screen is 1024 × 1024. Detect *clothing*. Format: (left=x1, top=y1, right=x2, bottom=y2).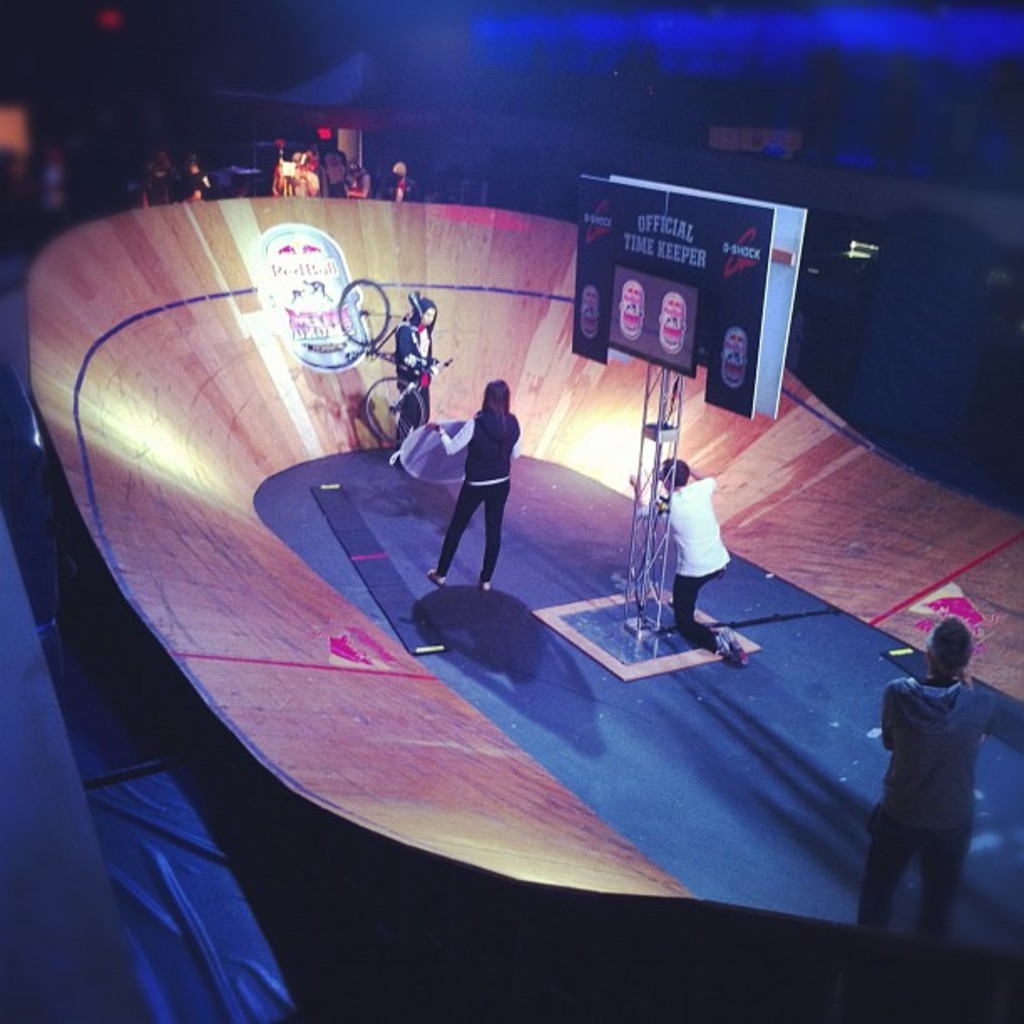
(left=393, top=323, right=438, bottom=432).
